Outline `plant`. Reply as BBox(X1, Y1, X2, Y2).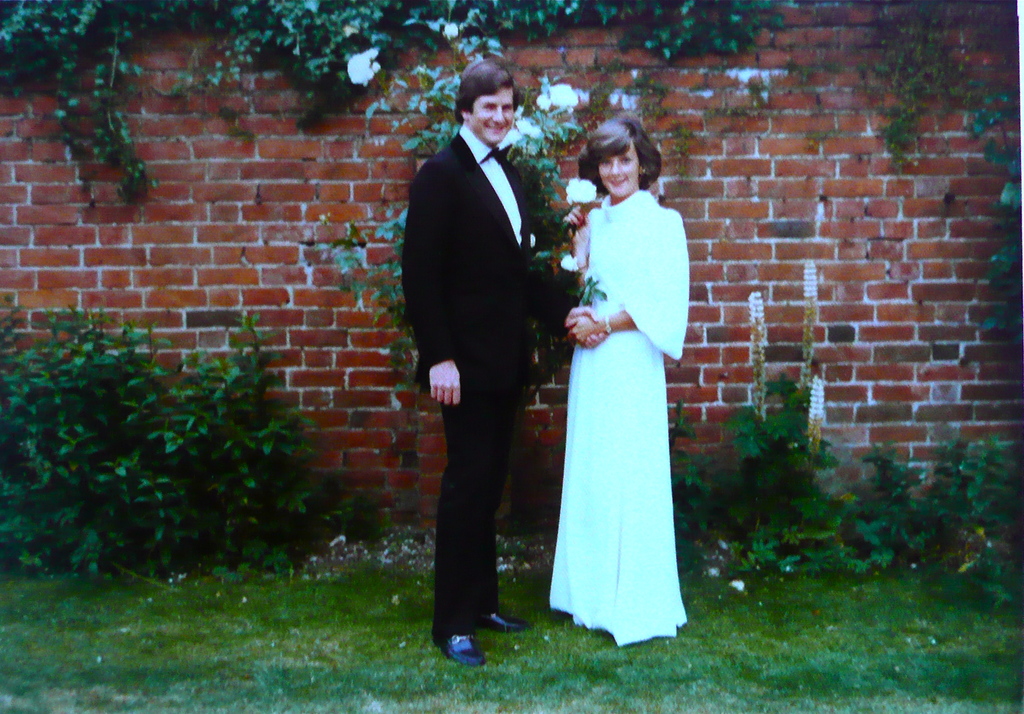
BBox(675, 407, 728, 518).
